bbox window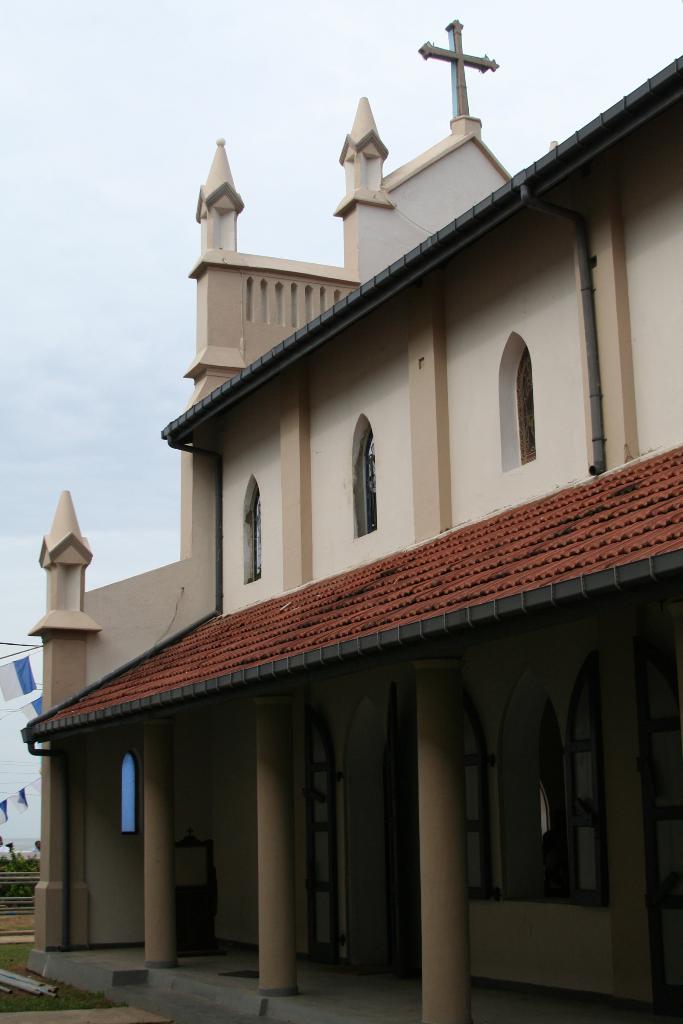
pyautogui.locateOnScreen(238, 478, 264, 581)
